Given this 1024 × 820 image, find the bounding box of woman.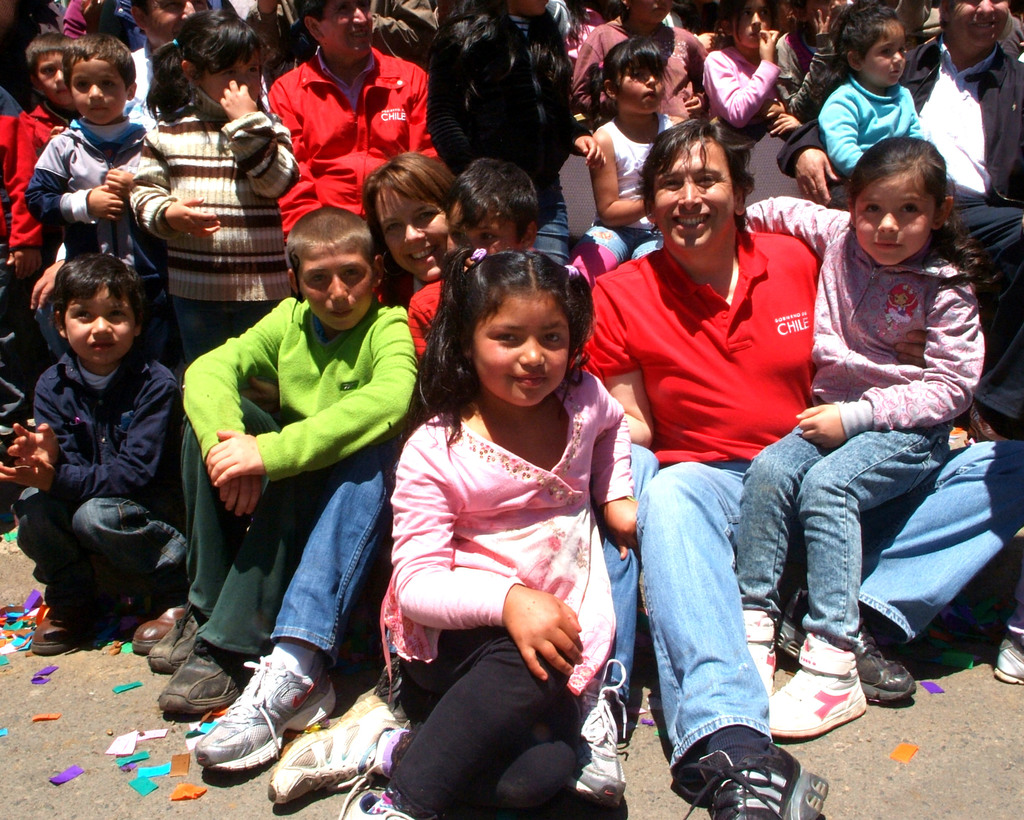
pyautogui.locateOnScreen(428, 0, 606, 268).
